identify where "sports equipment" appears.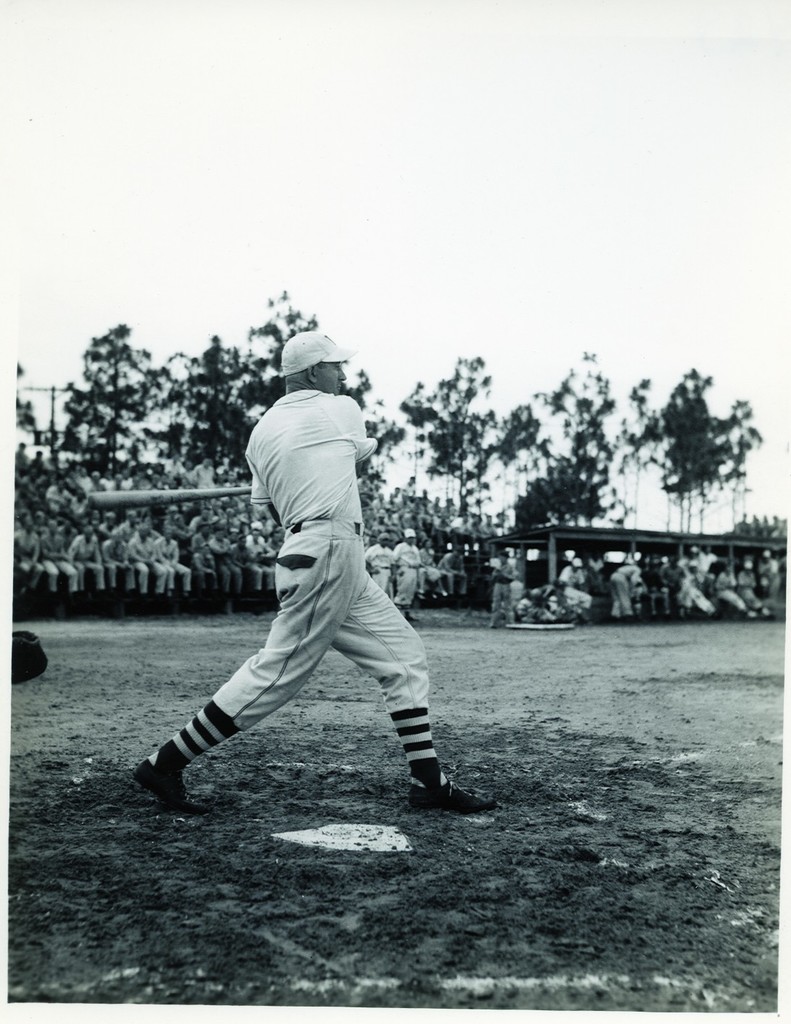
Appears at left=88, top=485, right=255, bottom=510.
